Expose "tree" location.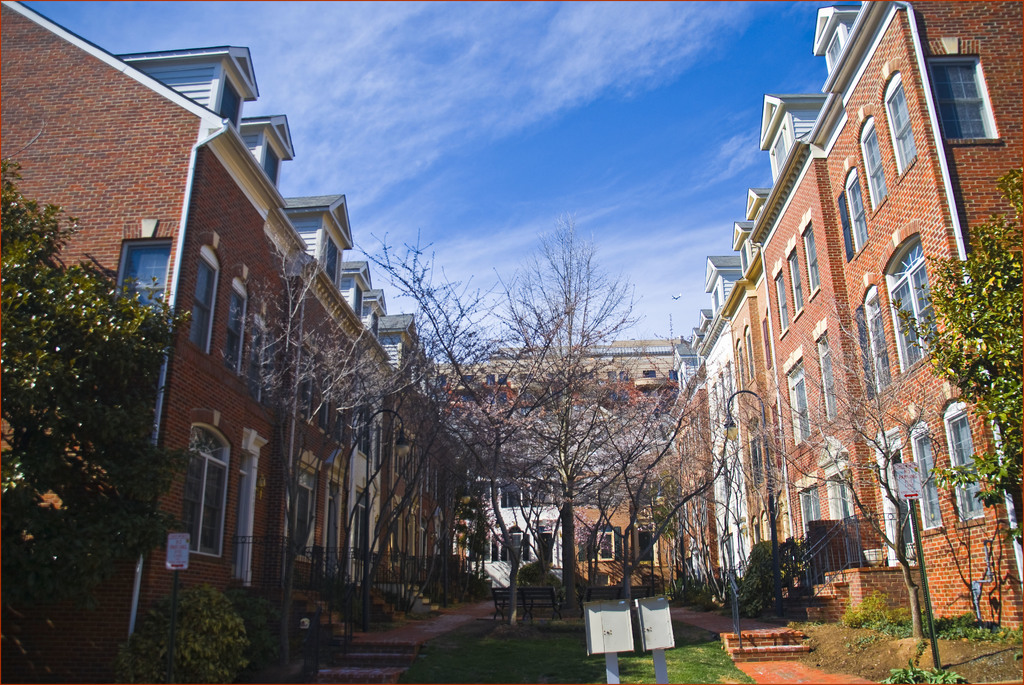
Exposed at (0,159,186,684).
